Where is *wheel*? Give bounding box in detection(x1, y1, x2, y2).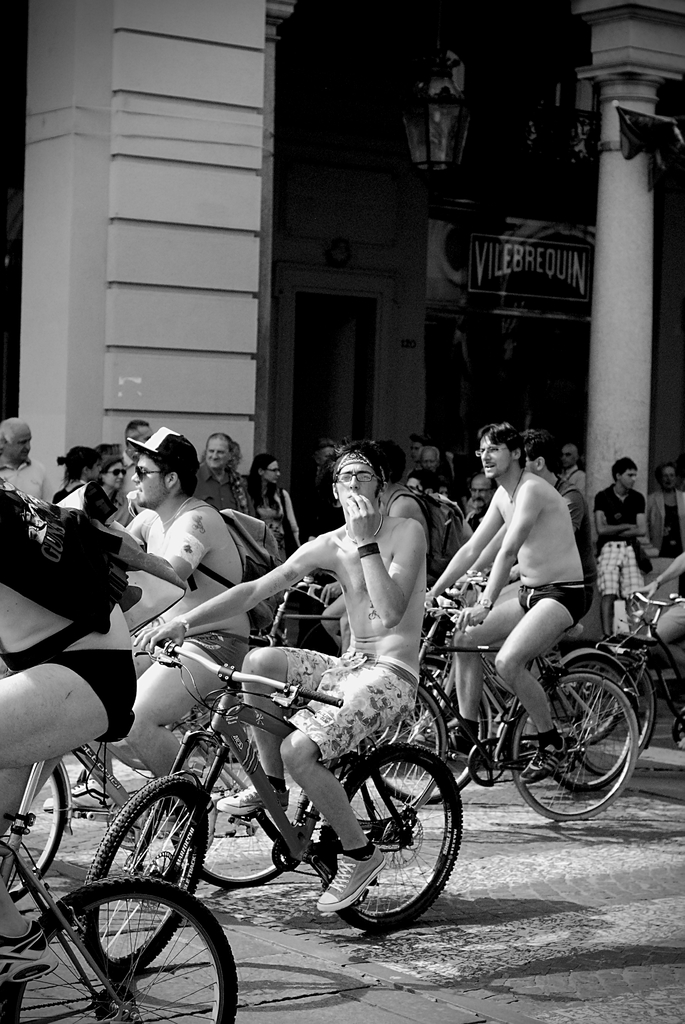
detection(181, 702, 317, 882).
